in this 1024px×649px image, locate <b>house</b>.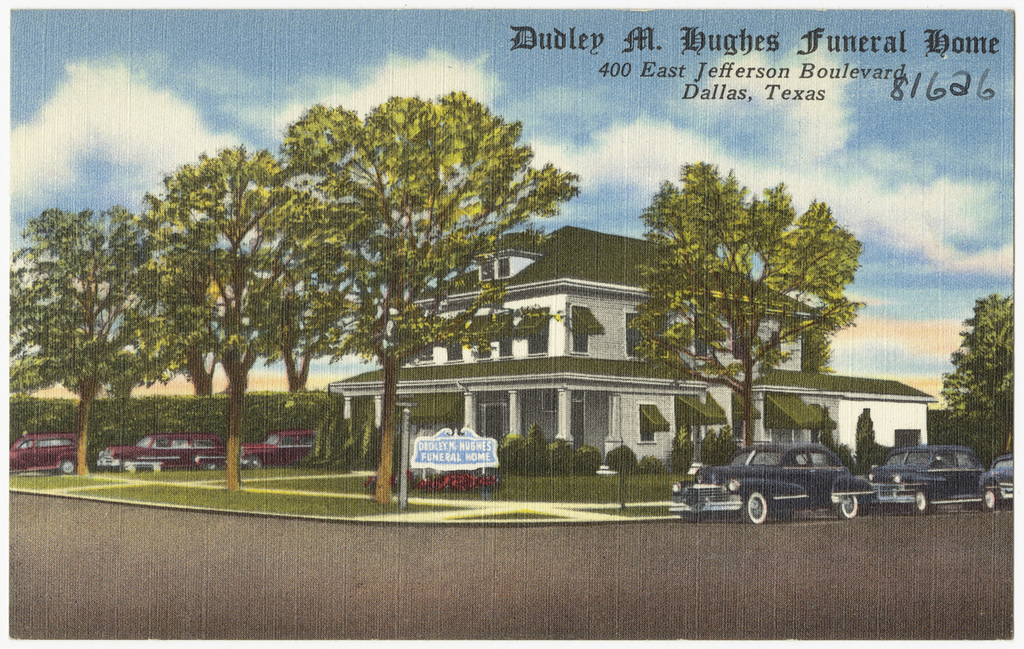
Bounding box: 330/212/938/475.
